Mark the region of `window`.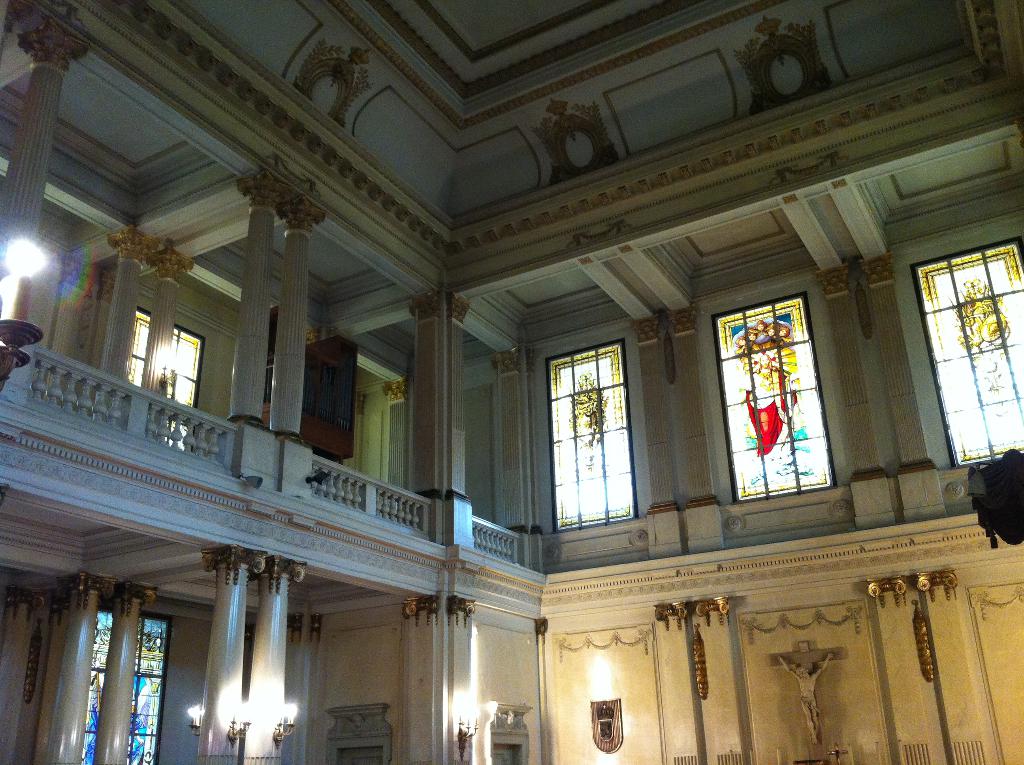
Region: [716,294,835,502].
